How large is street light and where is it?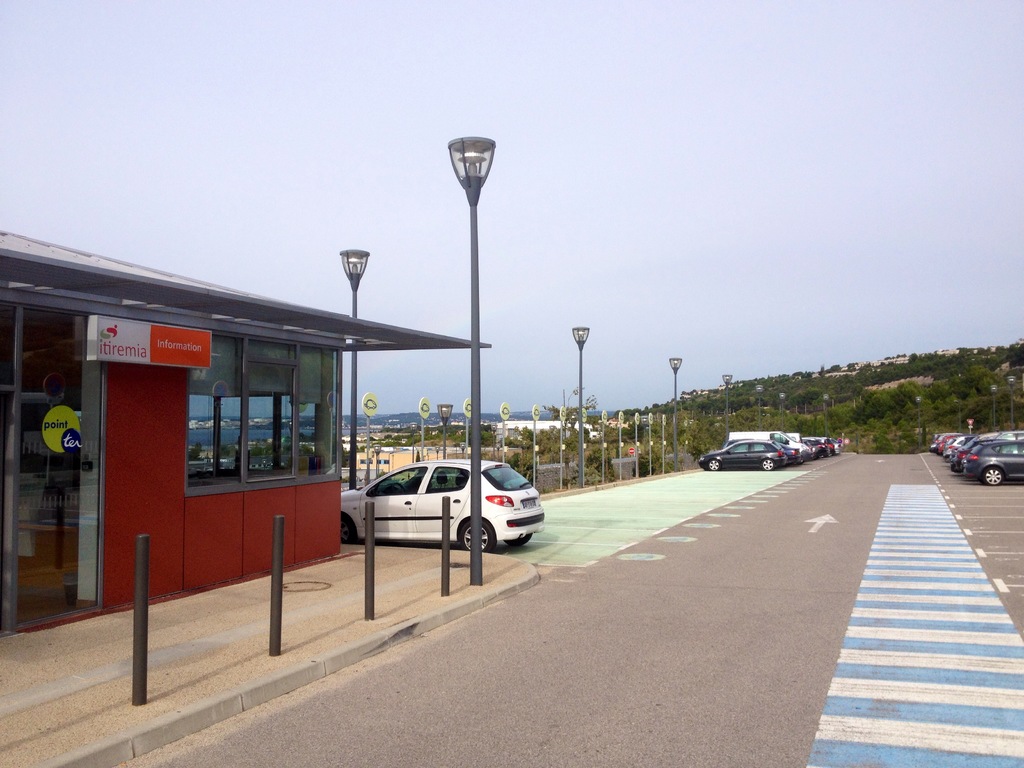
Bounding box: <box>775,392,787,431</box>.
